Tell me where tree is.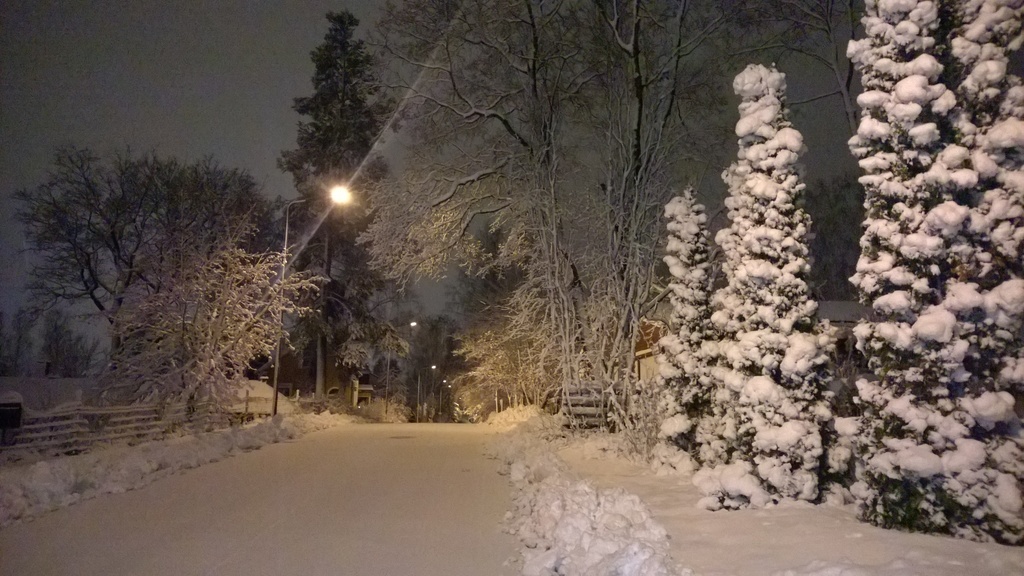
tree is at box(406, 318, 463, 429).
